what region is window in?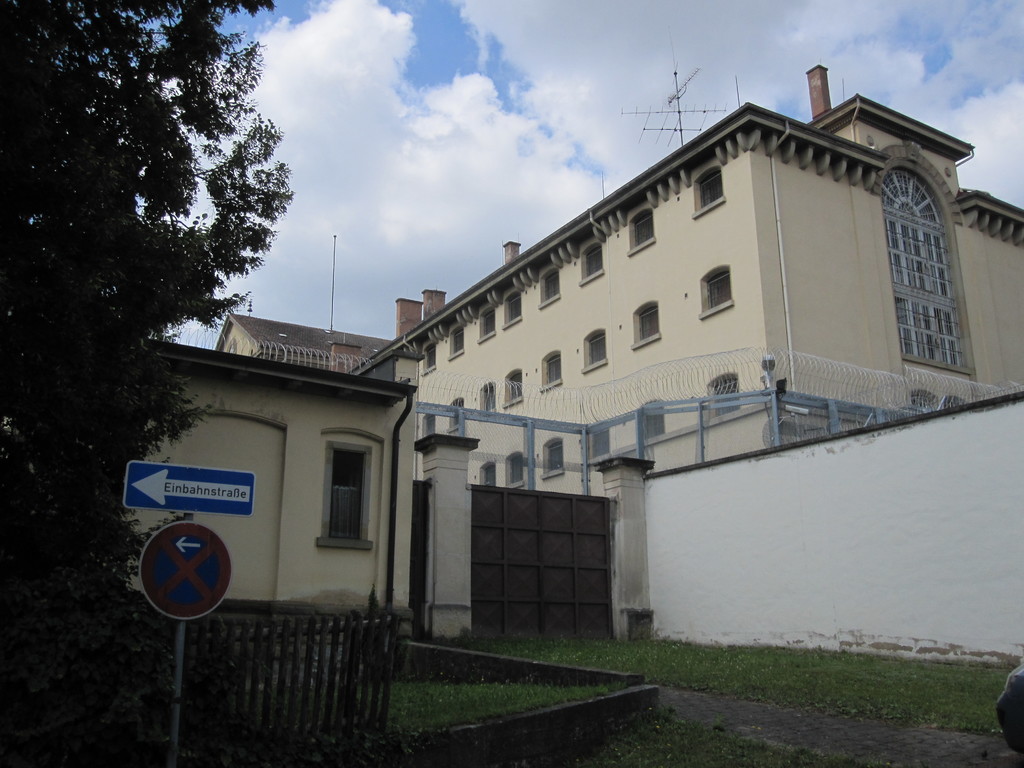
pyautogui.locateOnScreen(502, 290, 522, 330).
